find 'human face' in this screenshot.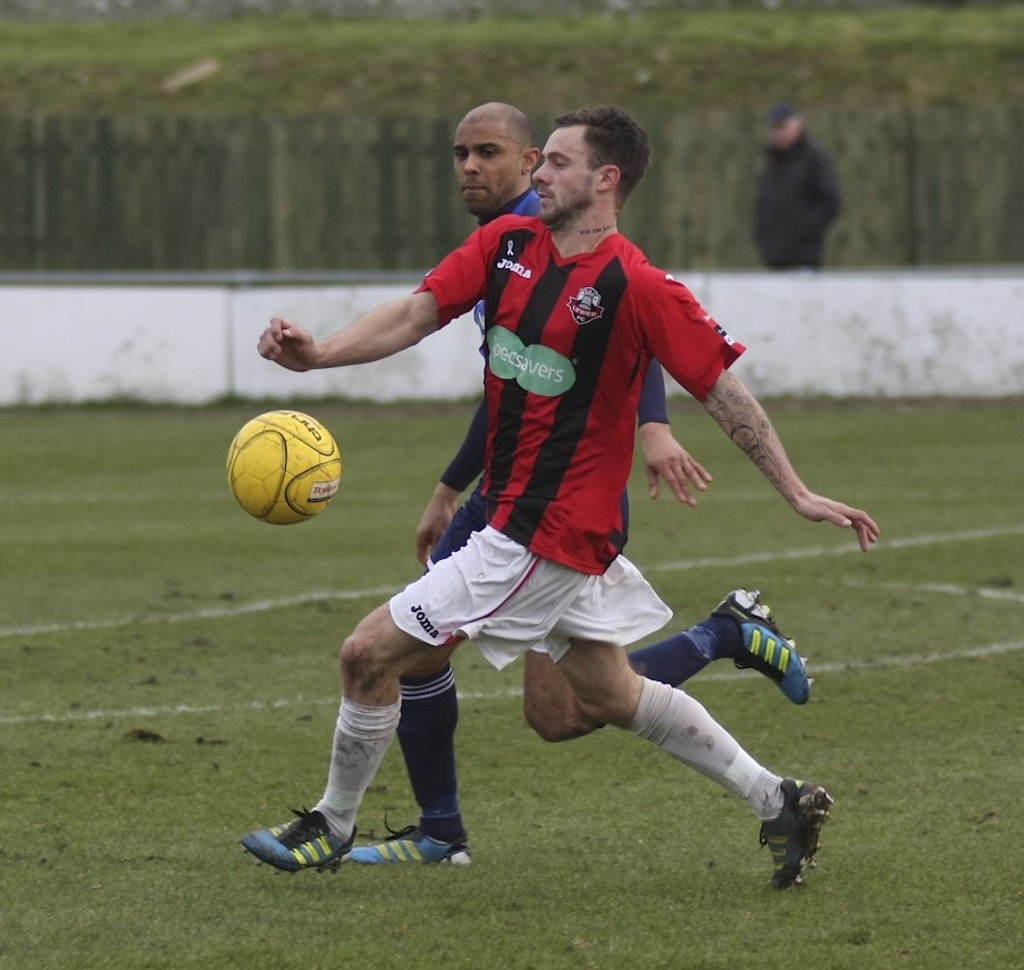
The bounding box for 'human face' is Rect(524, 123, 603, 225).
